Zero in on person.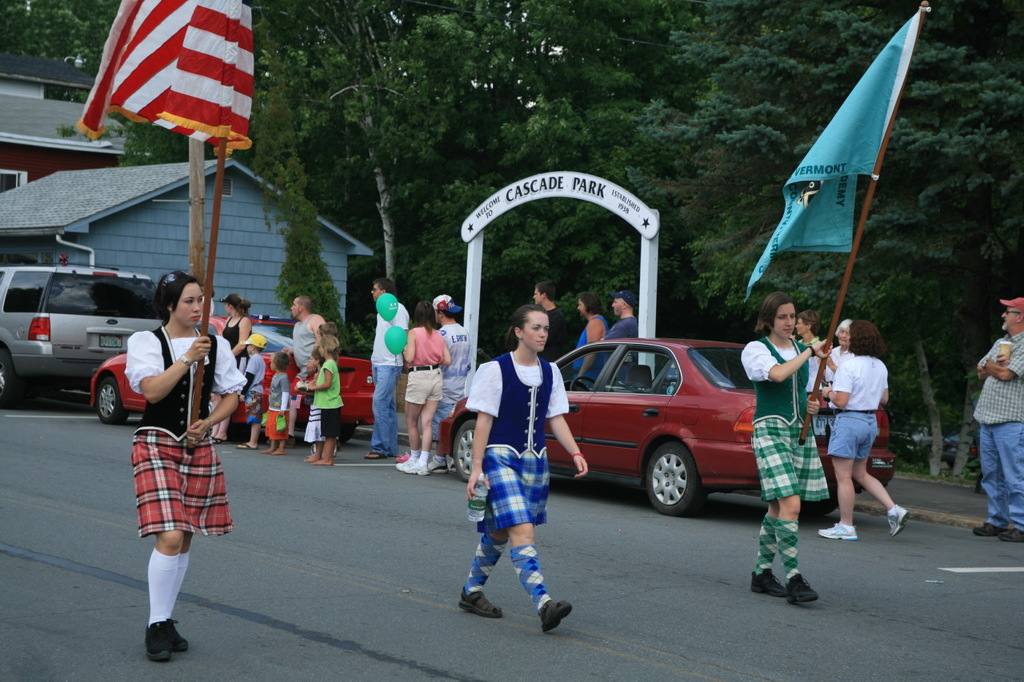
Zeroed in: 126/273/246/664.
